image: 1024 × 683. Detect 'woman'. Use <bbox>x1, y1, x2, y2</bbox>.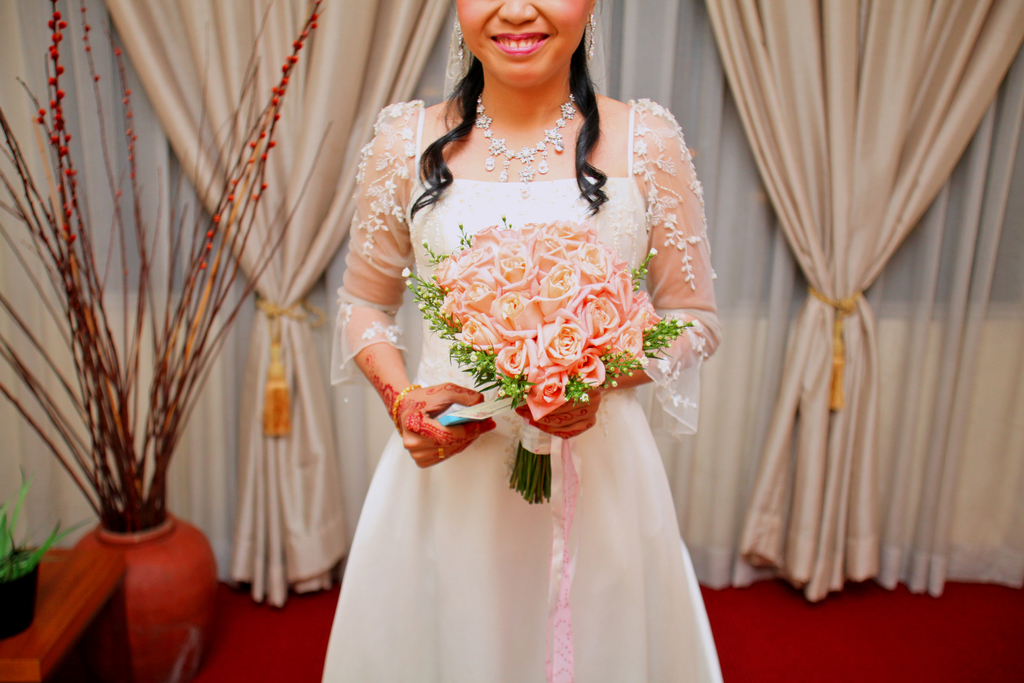
<bbox>328, 0, 728, 682</bbox>.
